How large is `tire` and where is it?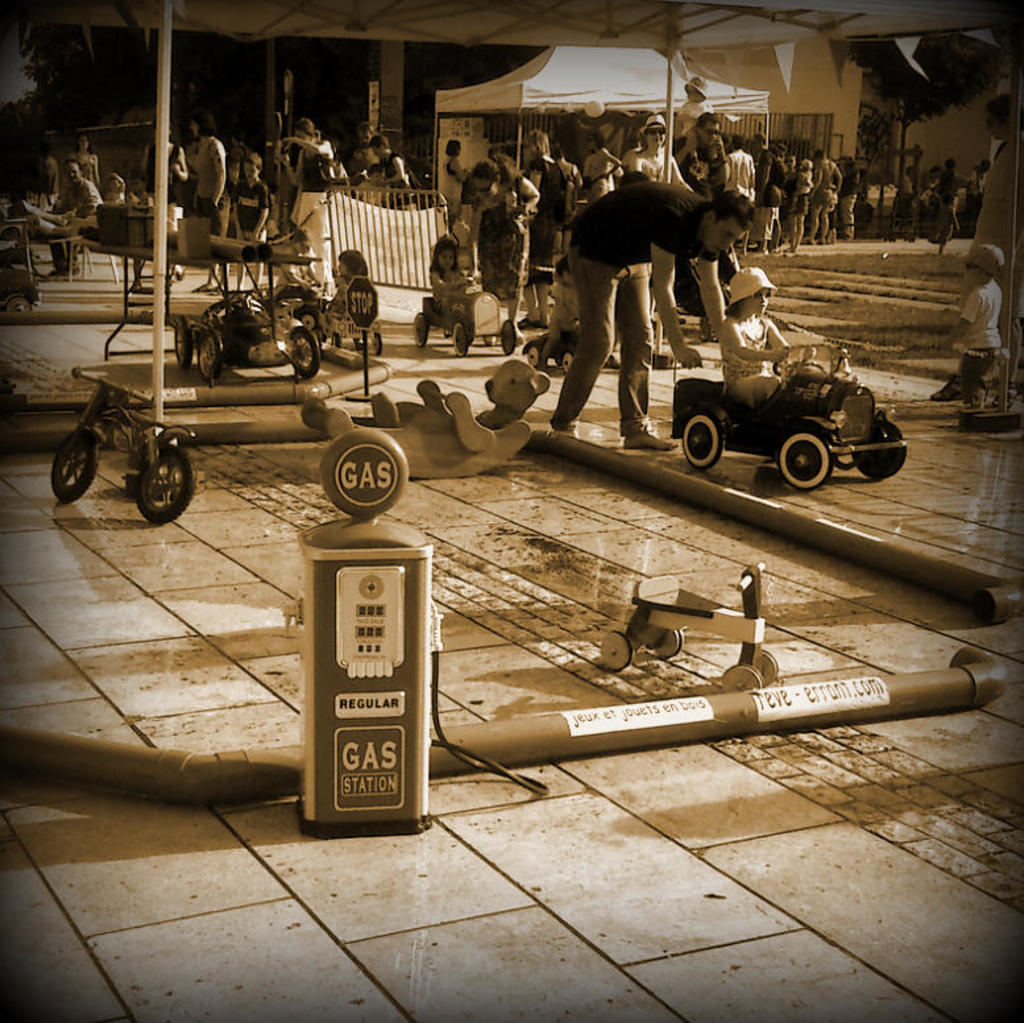
Bounding box: x1=680, y1=413, x2=726, y2=467.
